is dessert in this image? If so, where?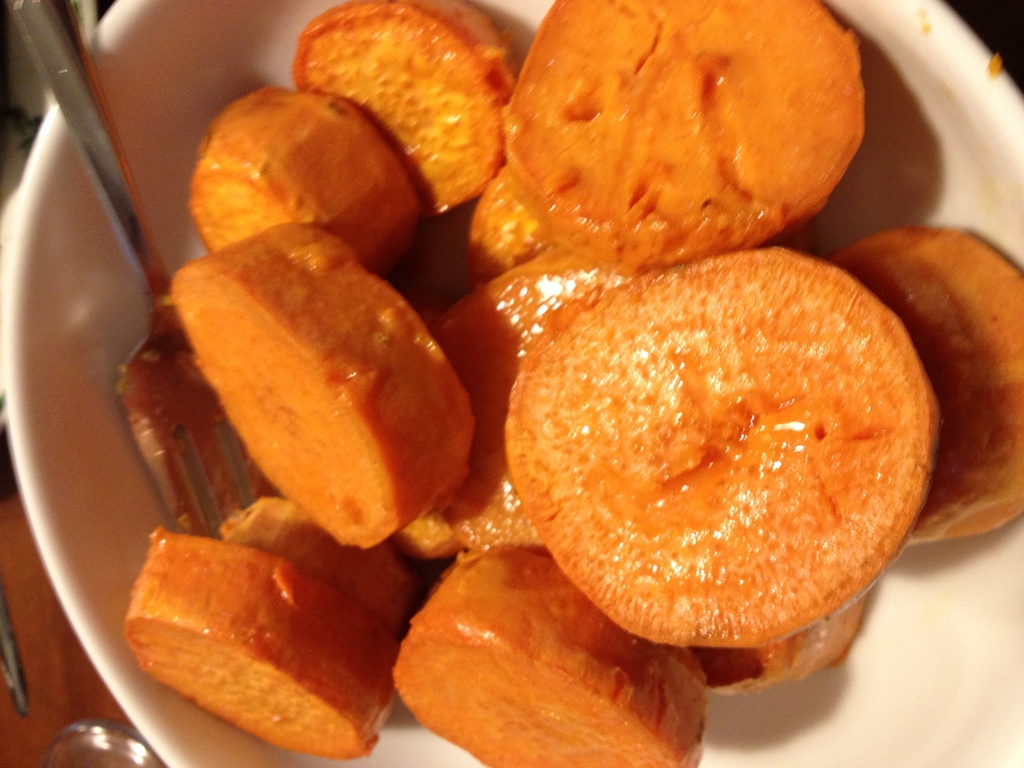
Yes, at box(665, 600, 863, 699).
